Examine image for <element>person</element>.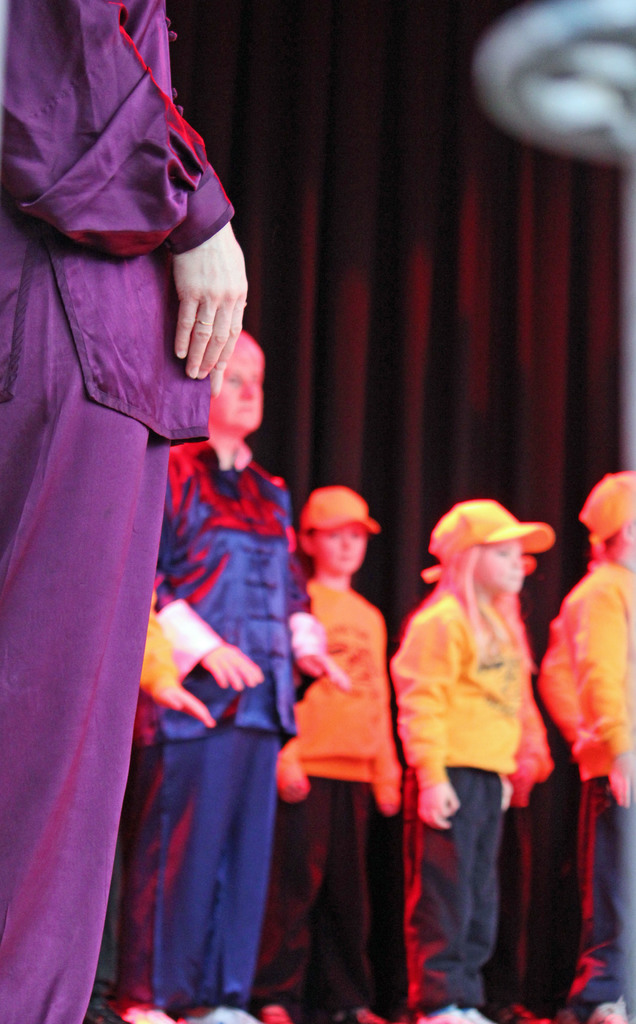
Examination result: 385/500/553/1023.
